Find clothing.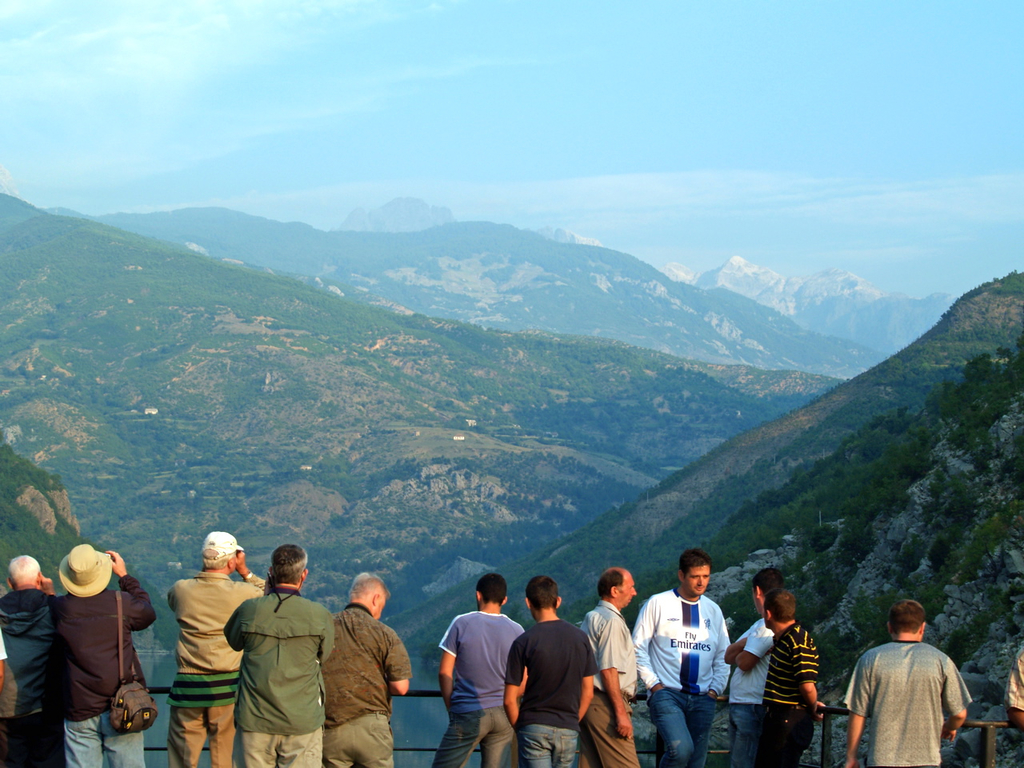
locate(762, 622, 818, 766).
